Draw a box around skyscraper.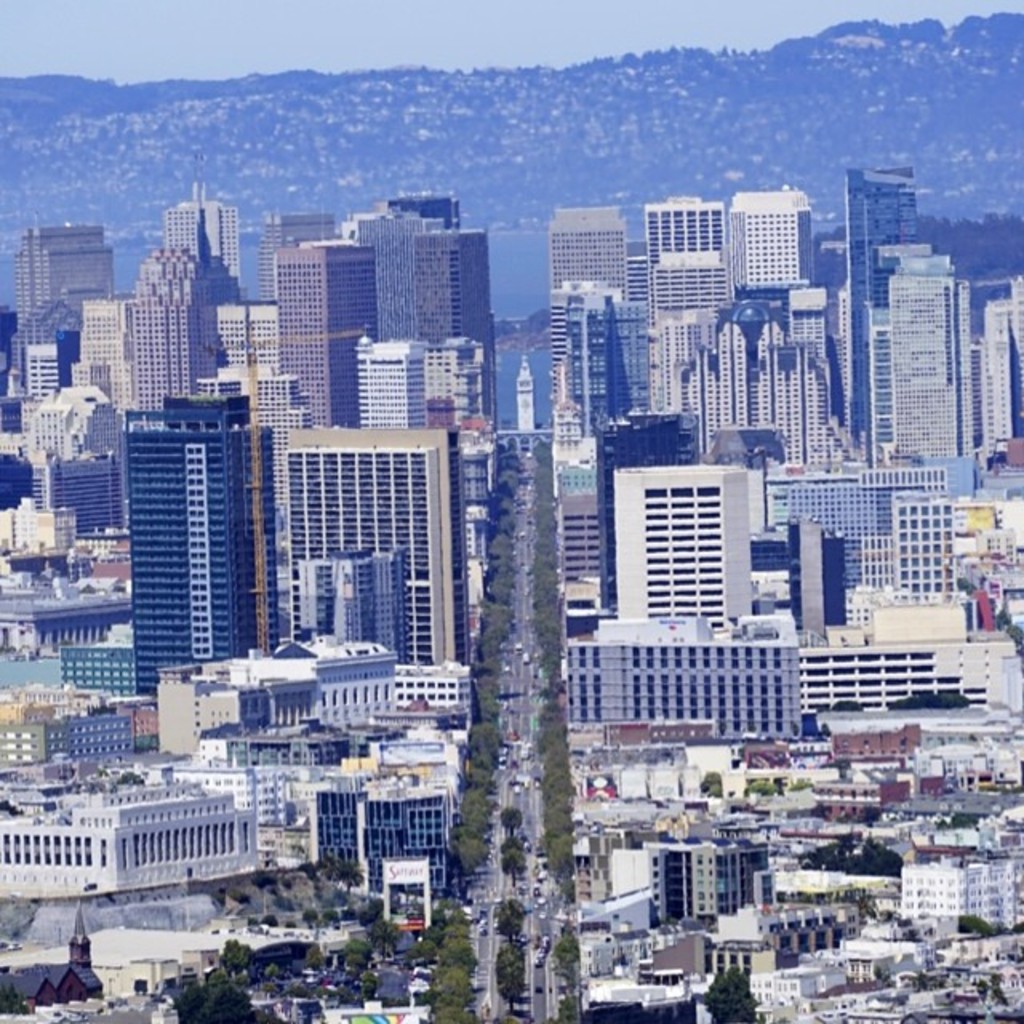
[0, 328, 128, 539].
